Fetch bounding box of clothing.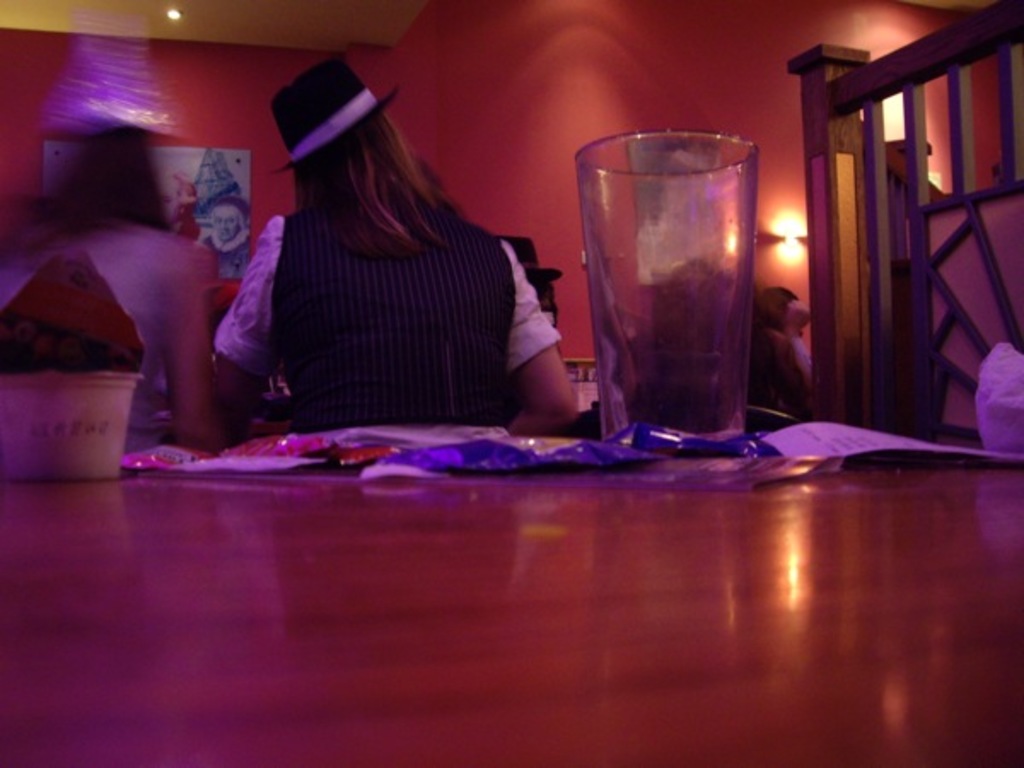
Bbox: box=[773, 324, 812, 384].
